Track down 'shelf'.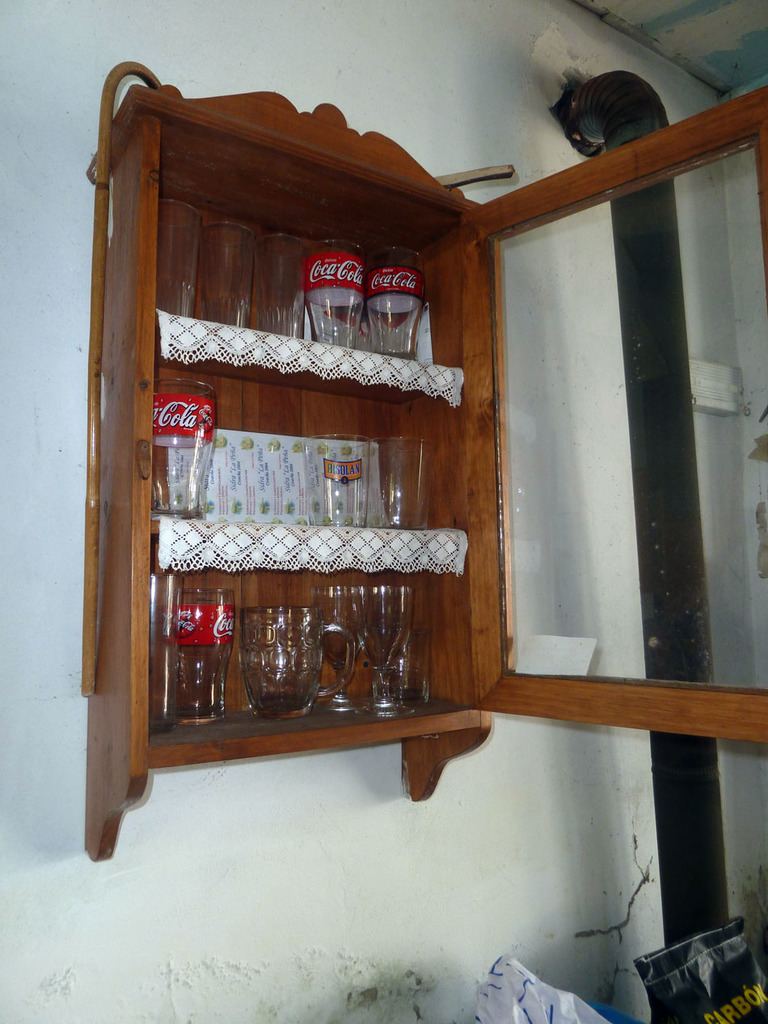
Tracked to (x1=100, y1=83, x2=517, y2=797).
